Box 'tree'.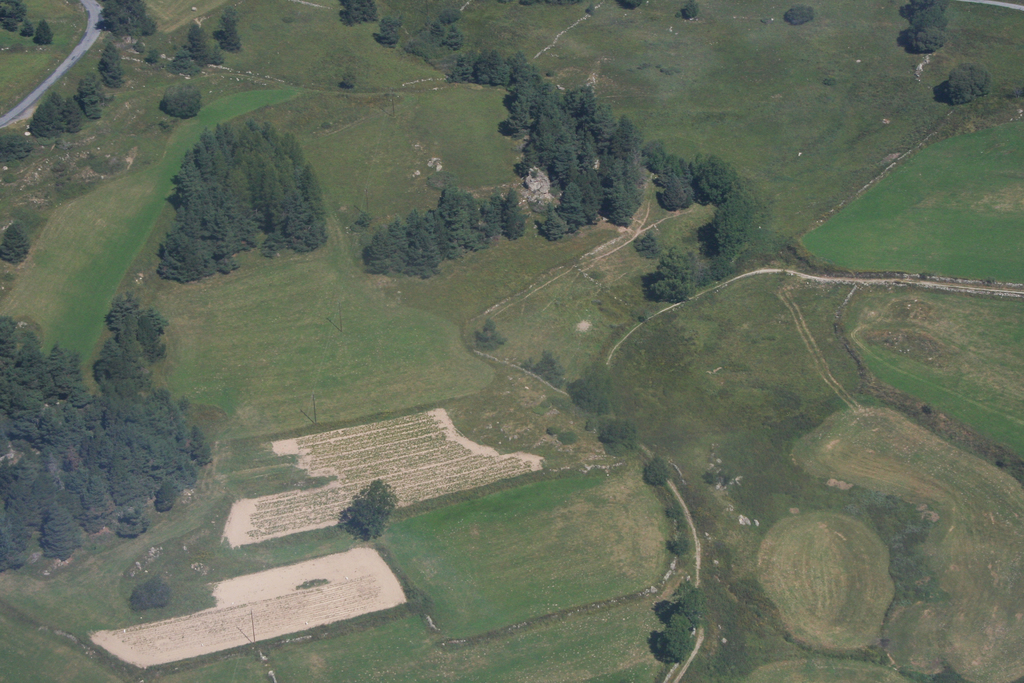
left=335, top=0, right=379, bottom=21.
